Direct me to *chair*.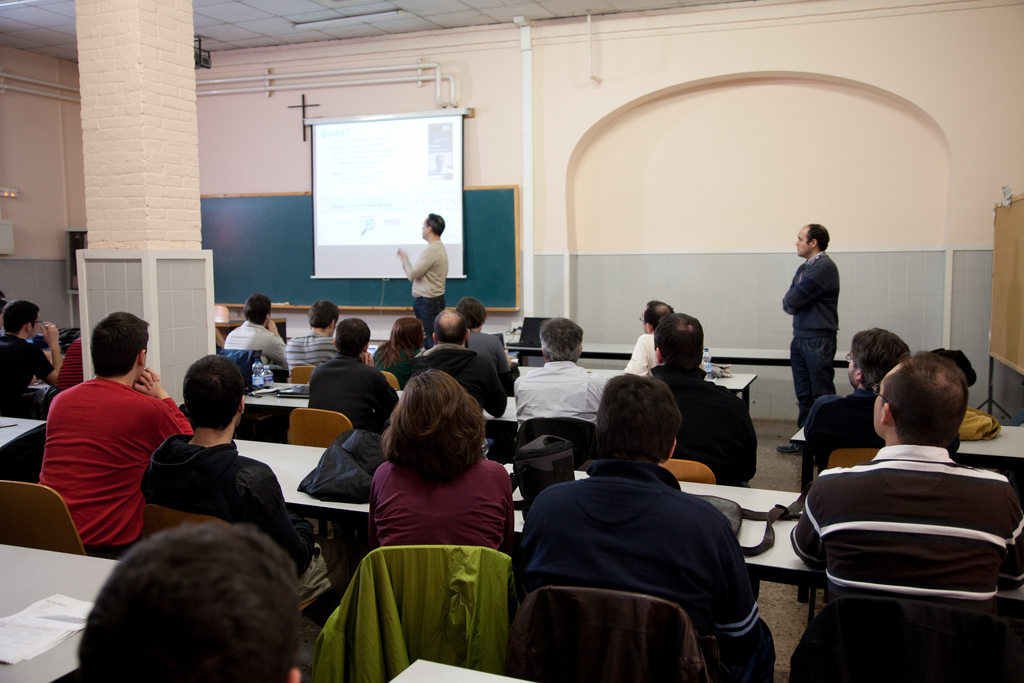
Direction: pyautogui.locateOnScreen(661, 457, 715, 486).
